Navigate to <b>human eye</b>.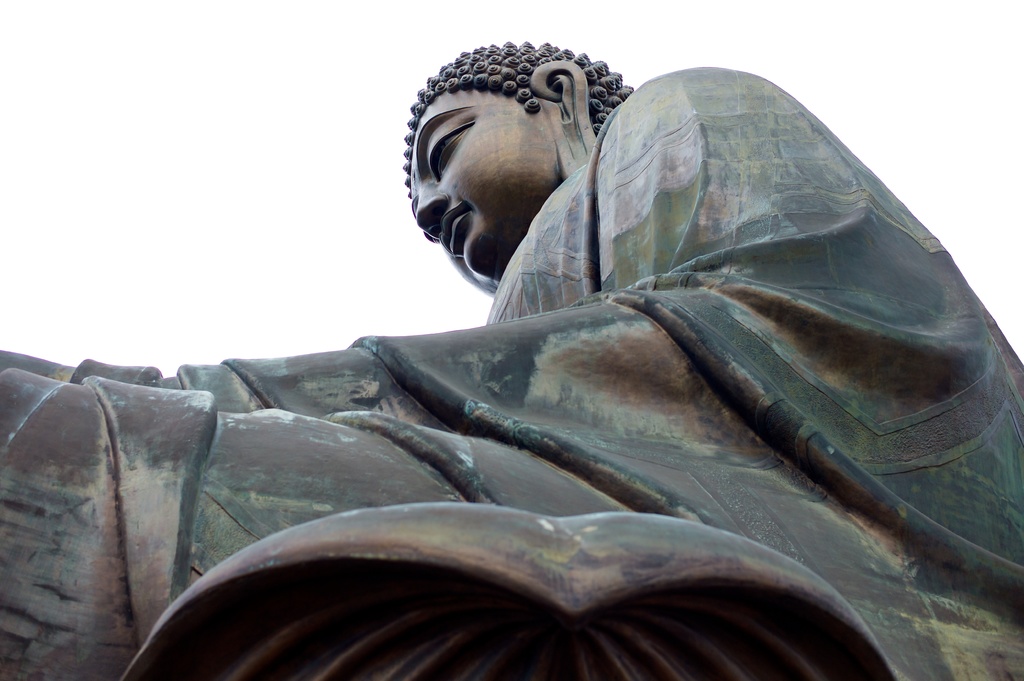
Navigation target: BBox(432, 120, 472, 179).
